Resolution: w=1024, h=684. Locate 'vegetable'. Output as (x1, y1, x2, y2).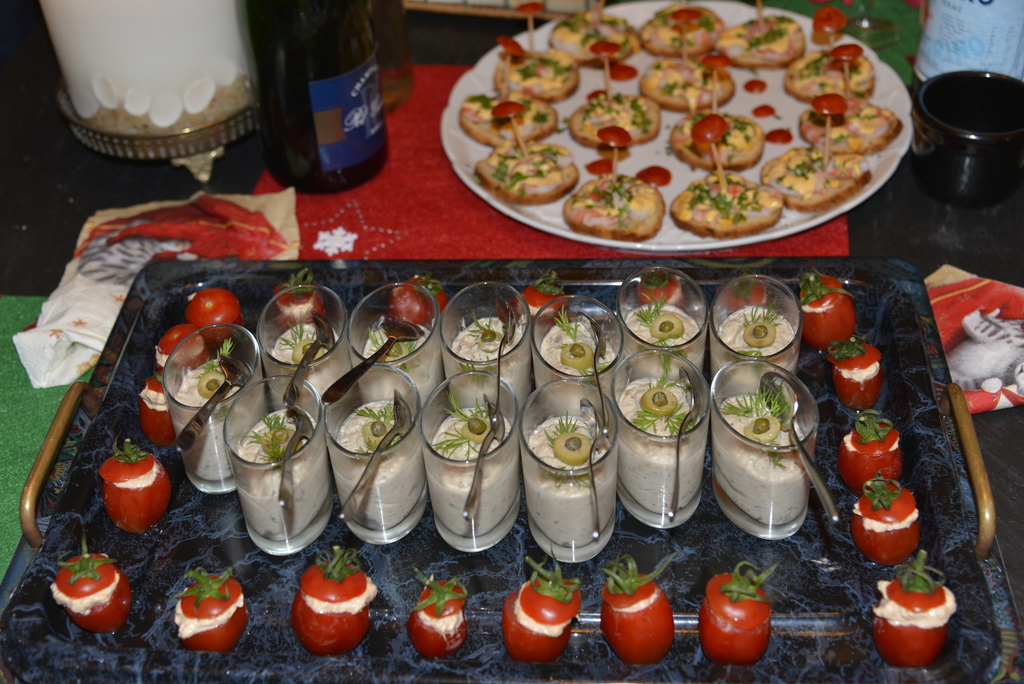
(104, 465, 168, 533).
